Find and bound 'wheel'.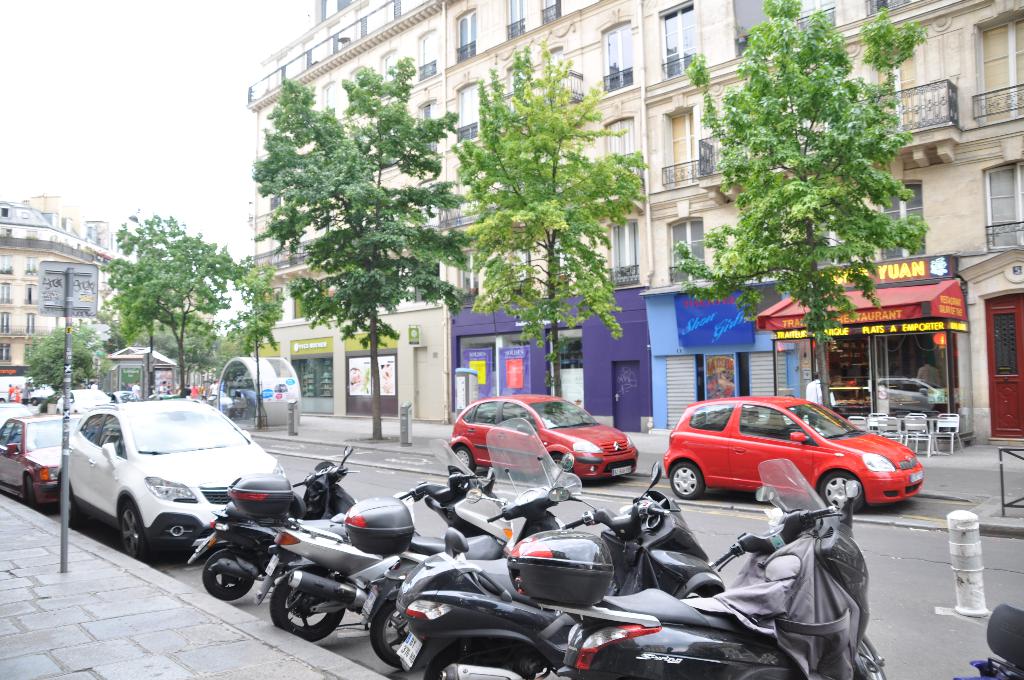
Bound: [left=70, top=490, right=82, bottom=530].
